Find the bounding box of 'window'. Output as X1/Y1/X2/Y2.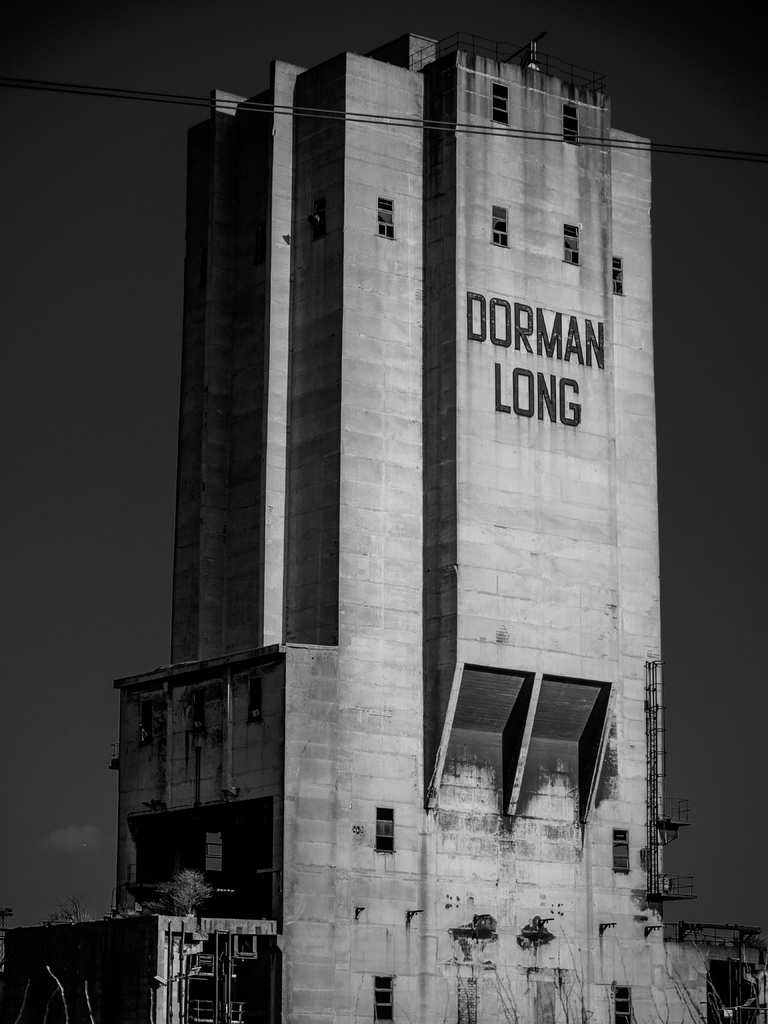
483/209/506/245.
